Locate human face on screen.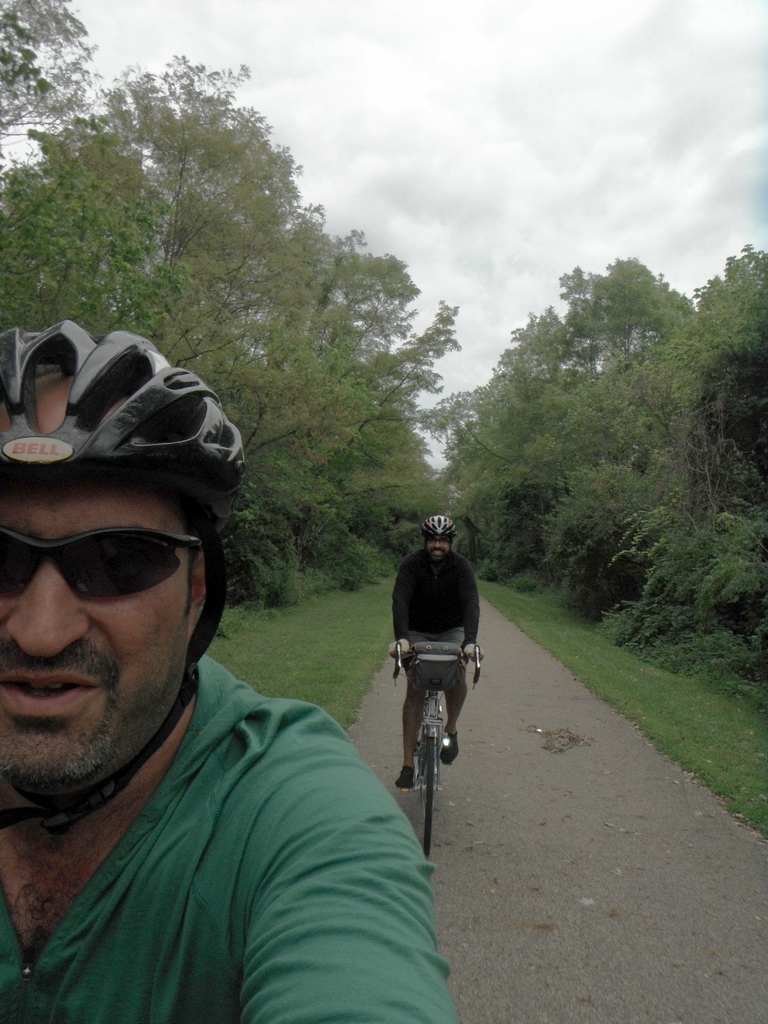
On screen at bbox=[430, 533, 455, 550].
